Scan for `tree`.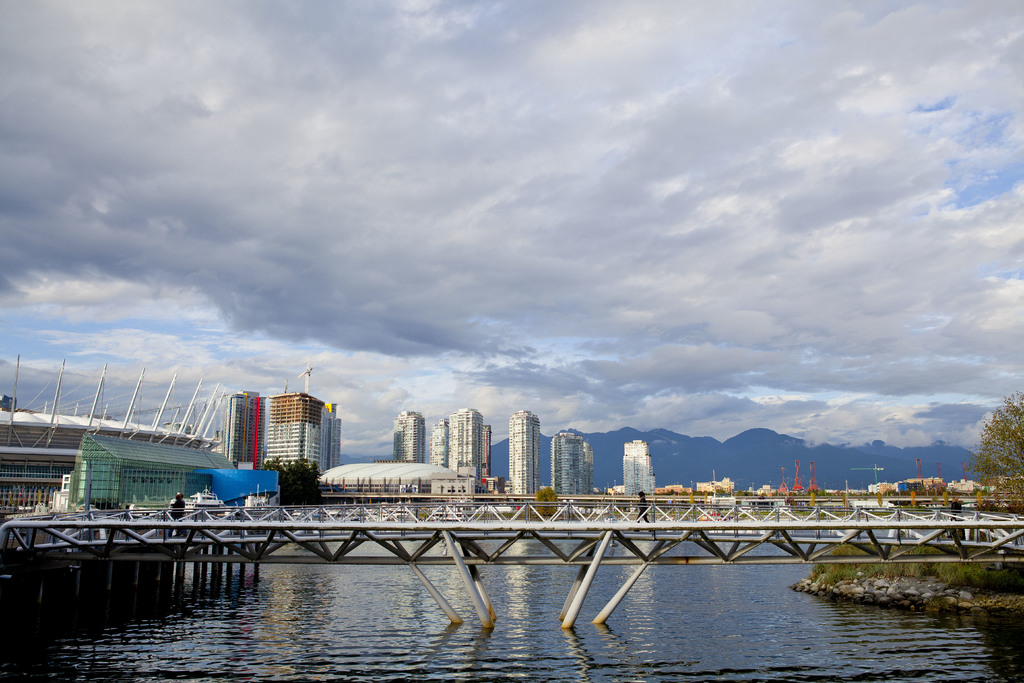
Scan result: crop(529, 484, 560, 524).
